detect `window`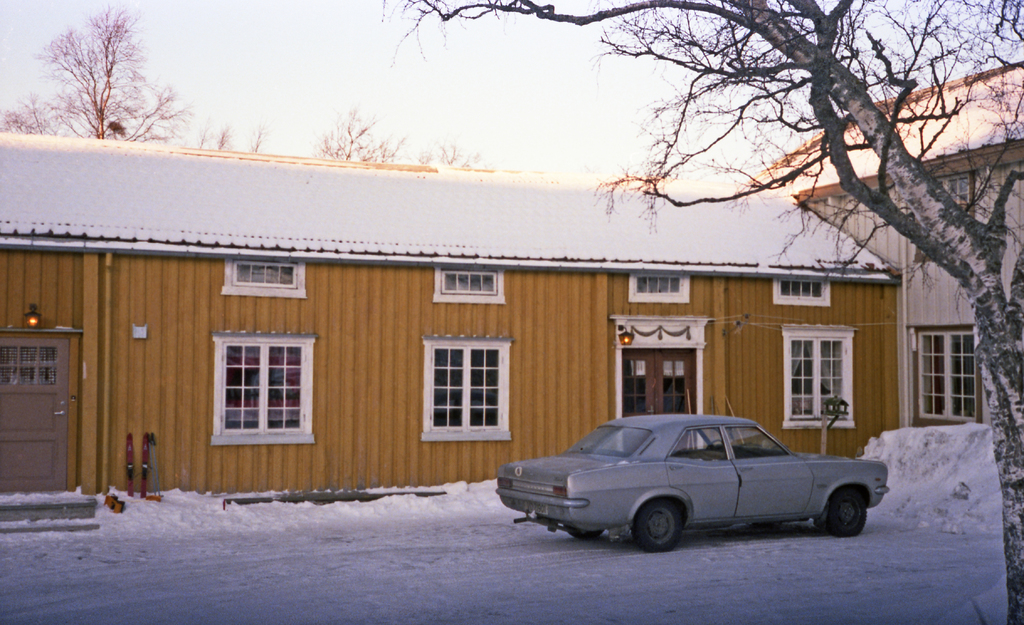
rect(207, 248, 991, 441)
